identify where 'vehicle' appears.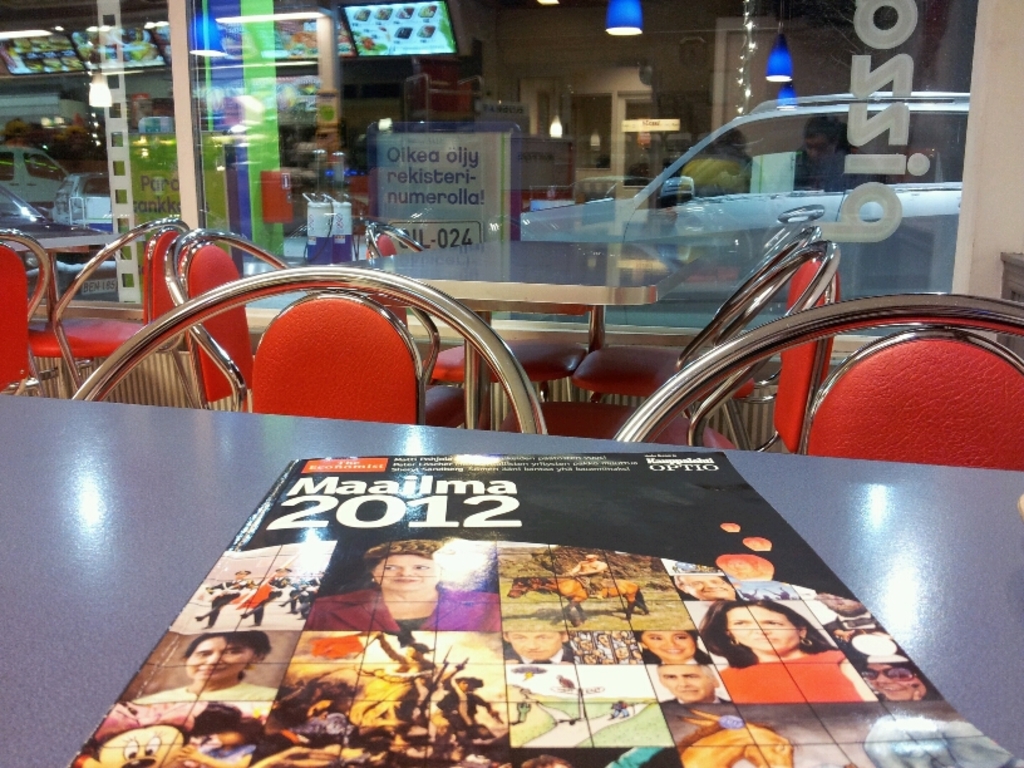
Appears at (518, 93, 970, 240).
